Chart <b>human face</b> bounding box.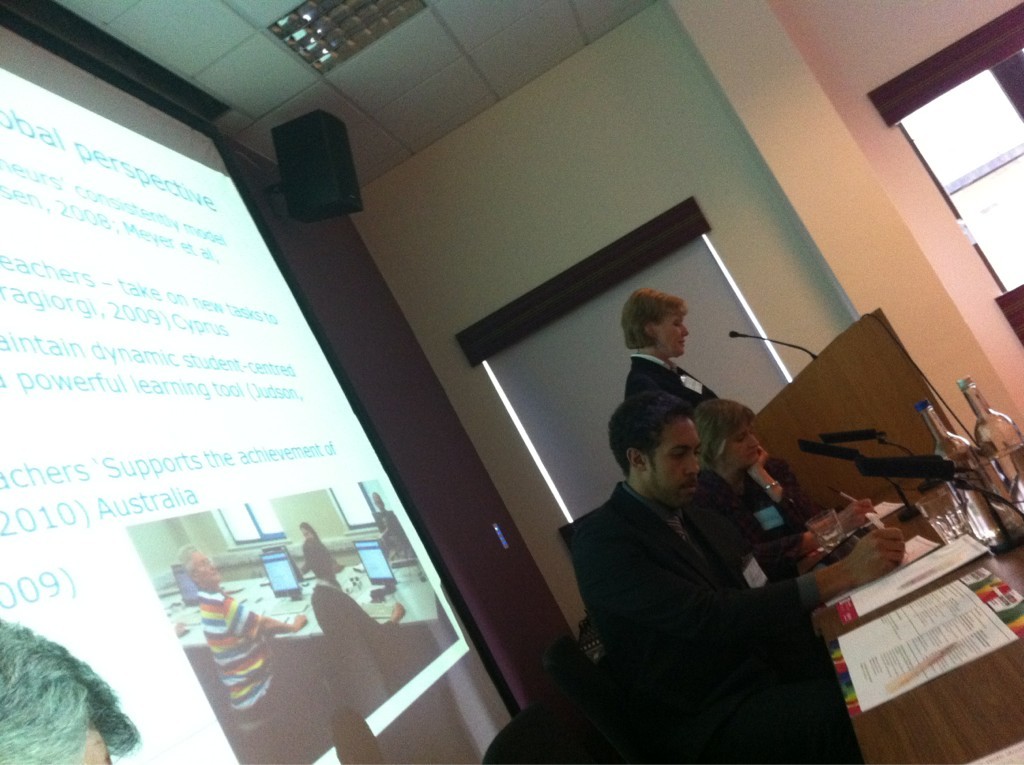
Charted: select_region(191, 550, 219, 589).
